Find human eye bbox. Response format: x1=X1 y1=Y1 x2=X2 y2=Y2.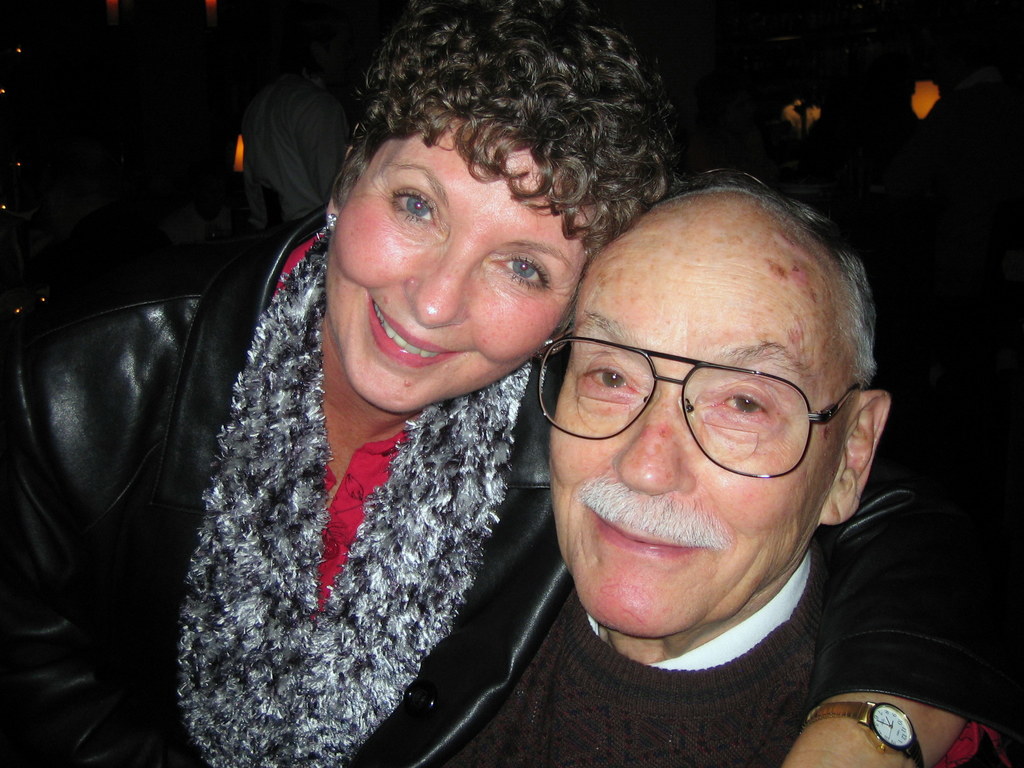
x1=578 y1=362 x2=643 y2=404.
